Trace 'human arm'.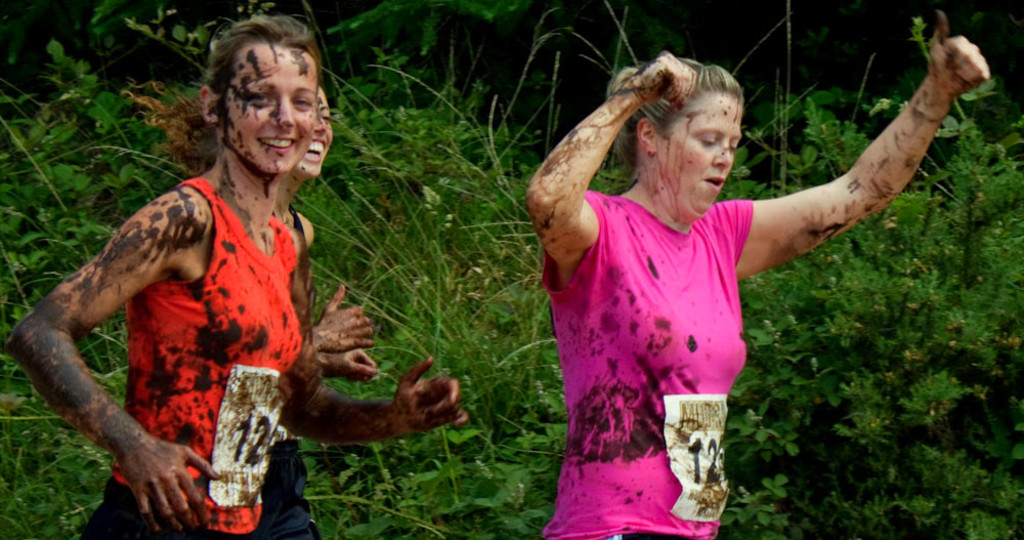
Traced to [308,343,386,382].
